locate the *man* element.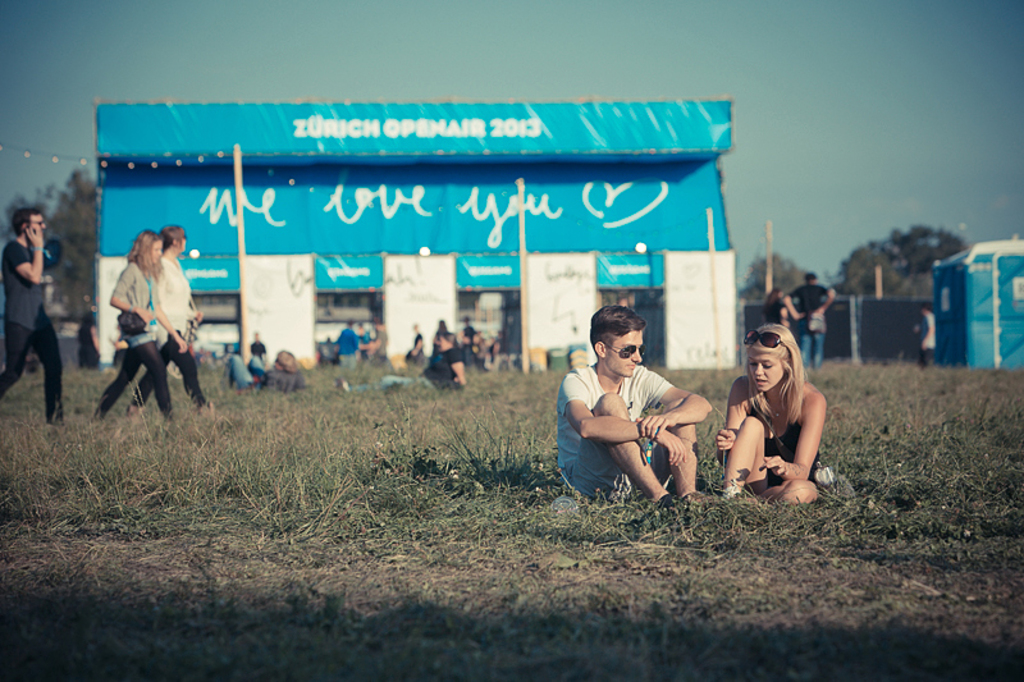
Element bbox: BBox(1, 206, 70, 429).
